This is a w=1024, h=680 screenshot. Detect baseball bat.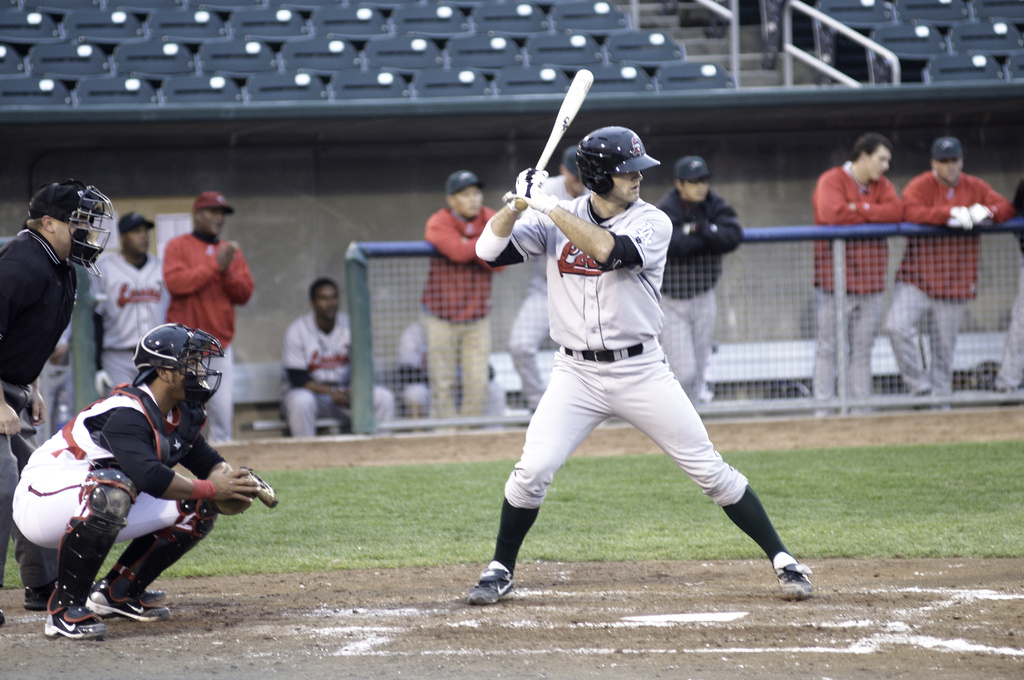
select_region(524, 64, 594, 198).
